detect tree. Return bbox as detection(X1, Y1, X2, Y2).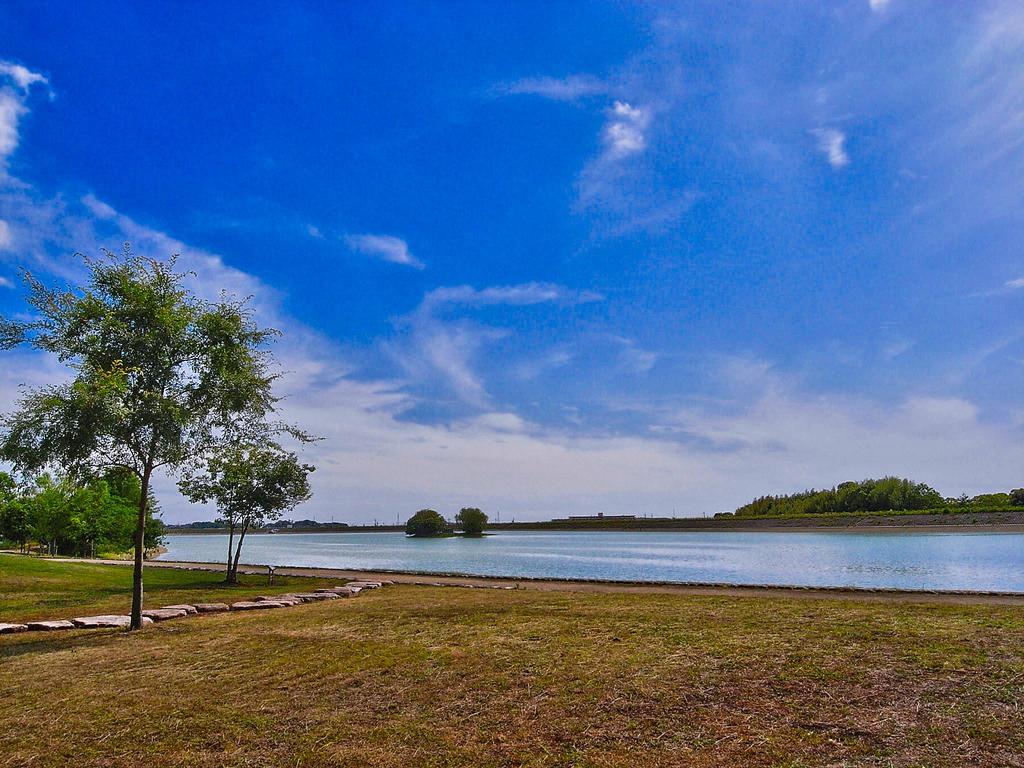
detection(165, 431, 318, 580).
